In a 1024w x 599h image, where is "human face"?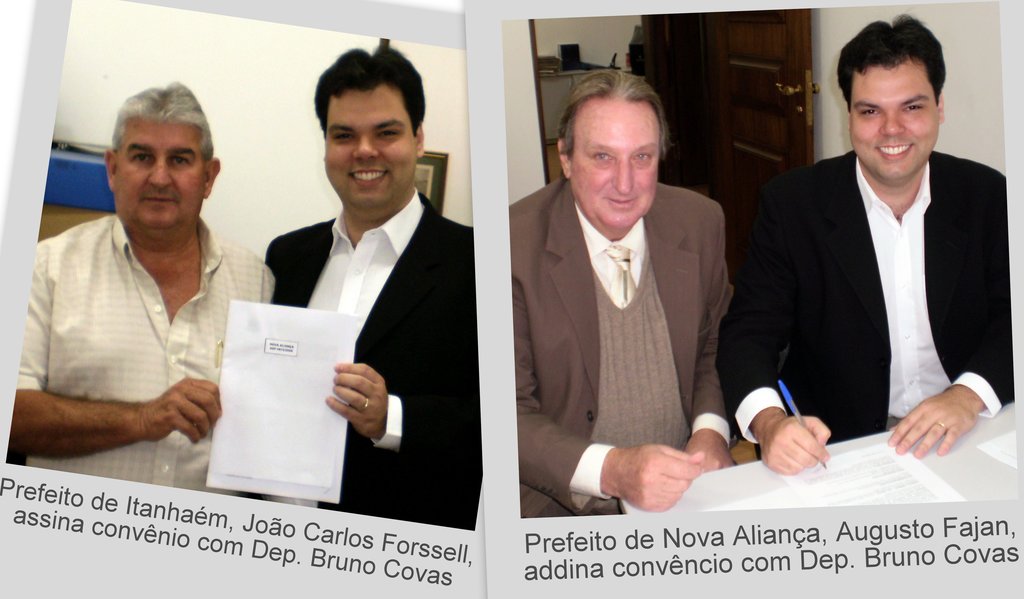
select_region(114, 116, 209, 233).
